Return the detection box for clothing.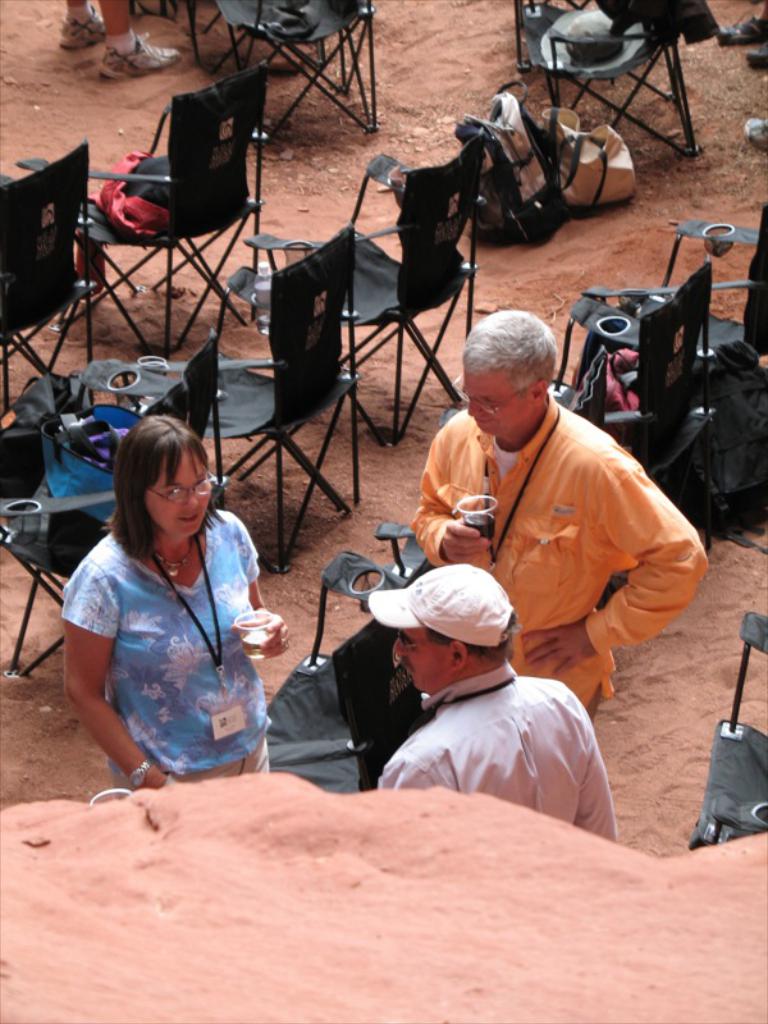
374, 657, 618, 844.
